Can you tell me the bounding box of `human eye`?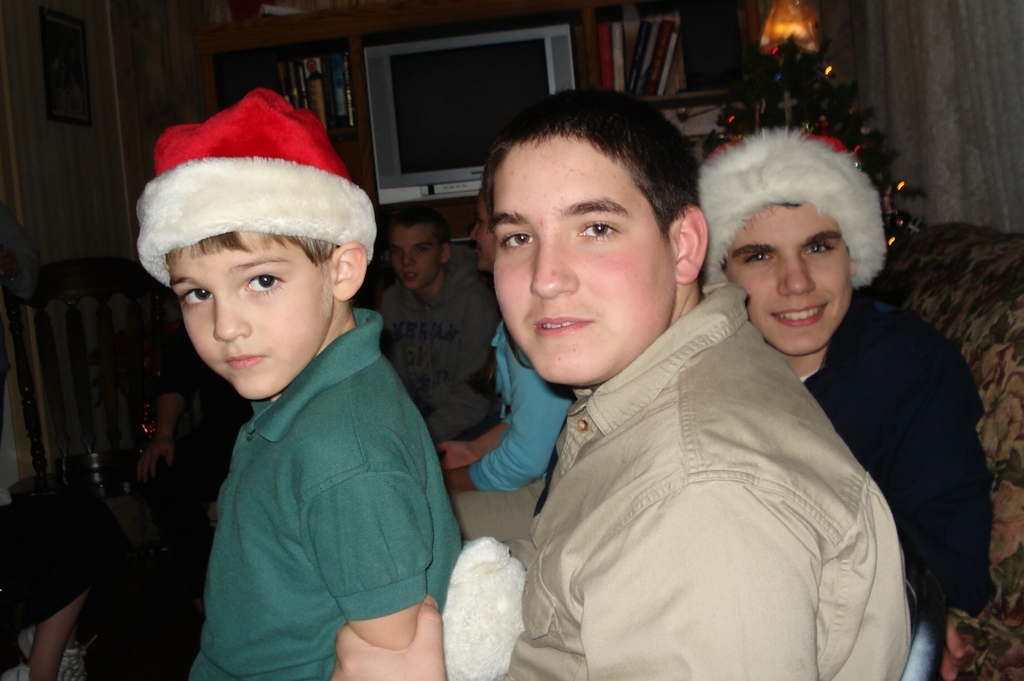
crop(740, 251, 775, 269).
